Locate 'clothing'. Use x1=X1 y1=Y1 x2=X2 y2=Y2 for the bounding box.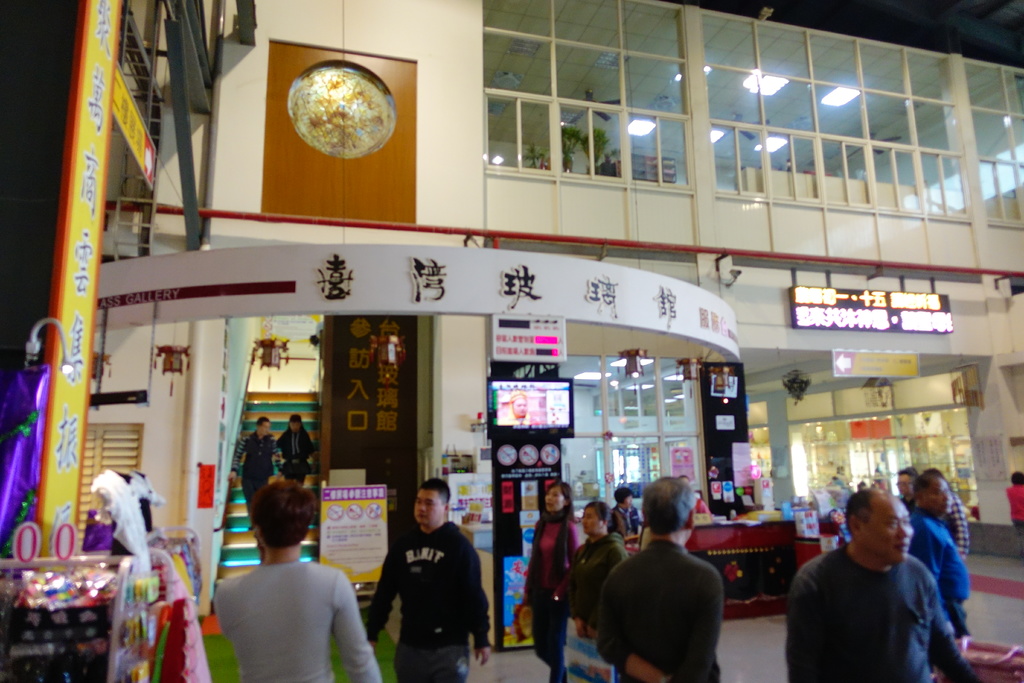
x1=942 y1=495 x2=970 y2=555.
